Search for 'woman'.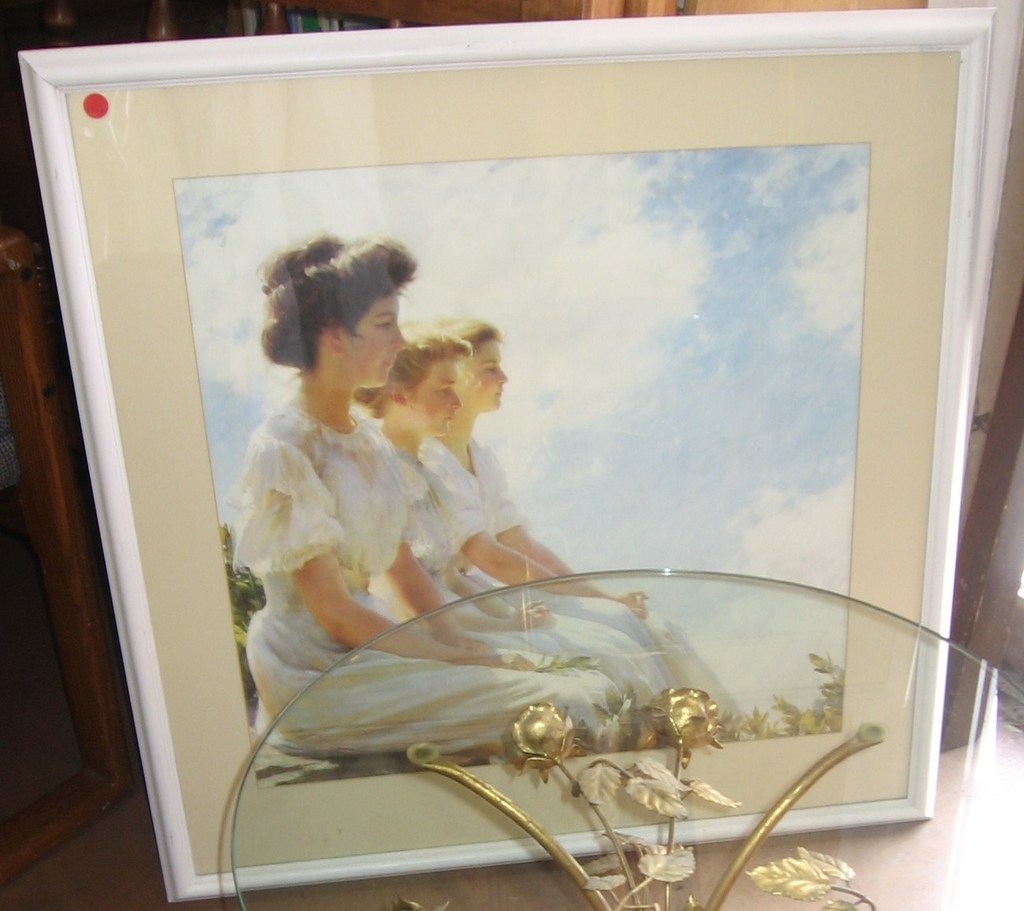
Found at {"left": 228, "top": 220, "right": 669, "bottom": 759}.
